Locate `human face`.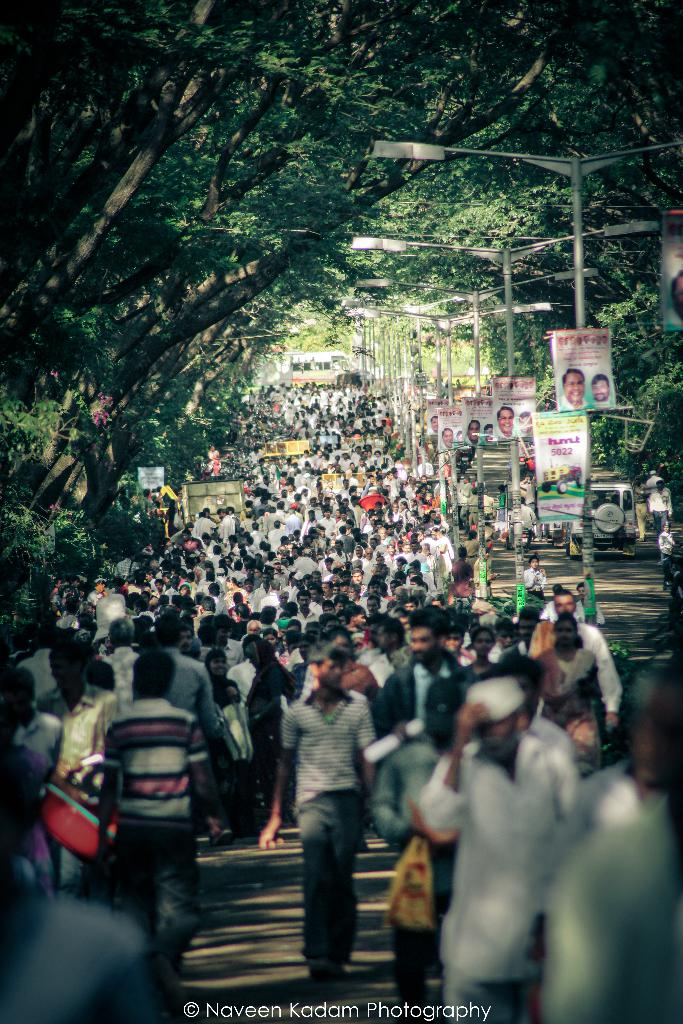
Bounding box: box(564, 372, 584, 401).
